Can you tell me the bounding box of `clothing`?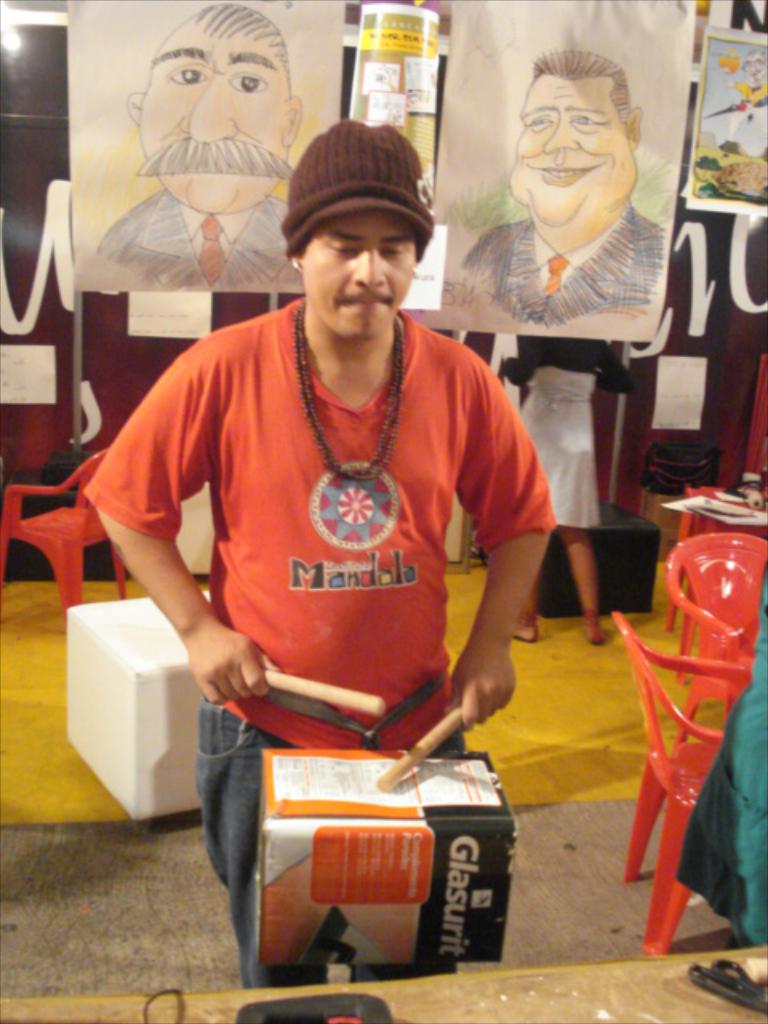
[left=186, top=699, right=502, bottom=992].
